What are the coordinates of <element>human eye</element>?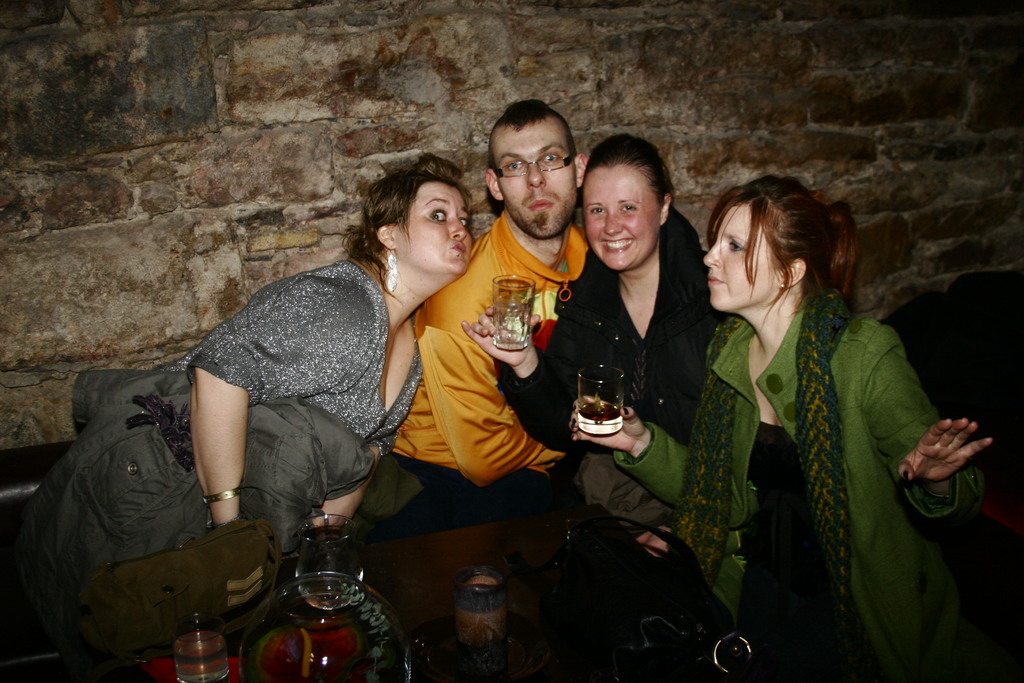
<box>585,206,605,219</box>.
